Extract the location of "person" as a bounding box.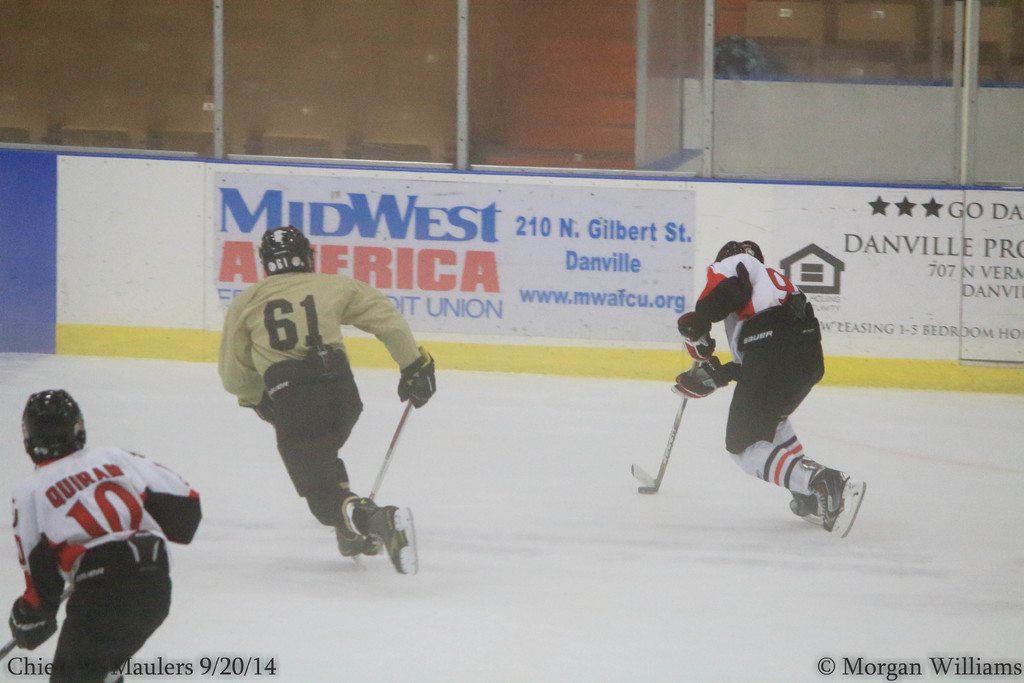
detection(213, 226, 426, 583).
